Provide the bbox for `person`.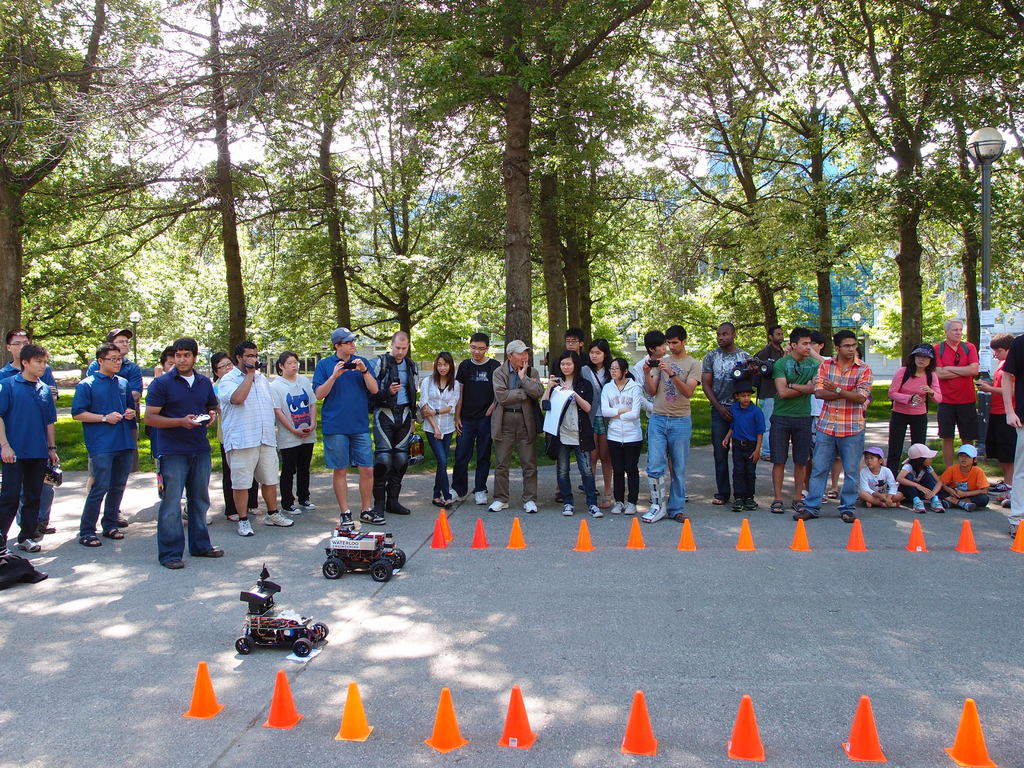
bbox=(0, 342, 61, 556).
